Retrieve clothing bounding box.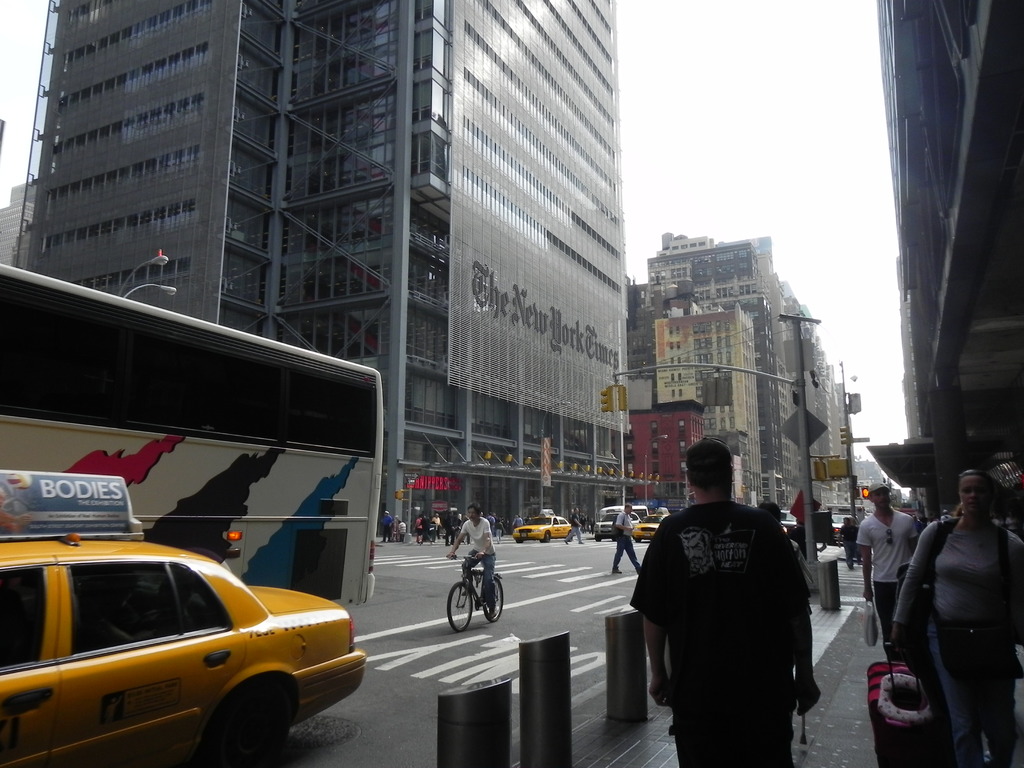
Bounding box: locate(609, 509, 640, 574).
